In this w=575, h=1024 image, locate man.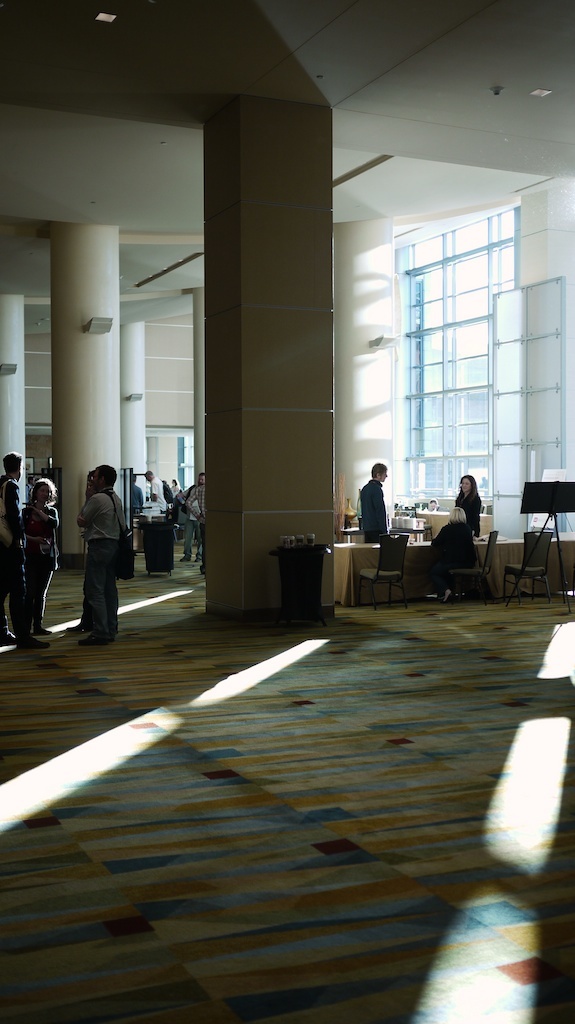
Bounding box: box=[357, 459, 411, 544].
